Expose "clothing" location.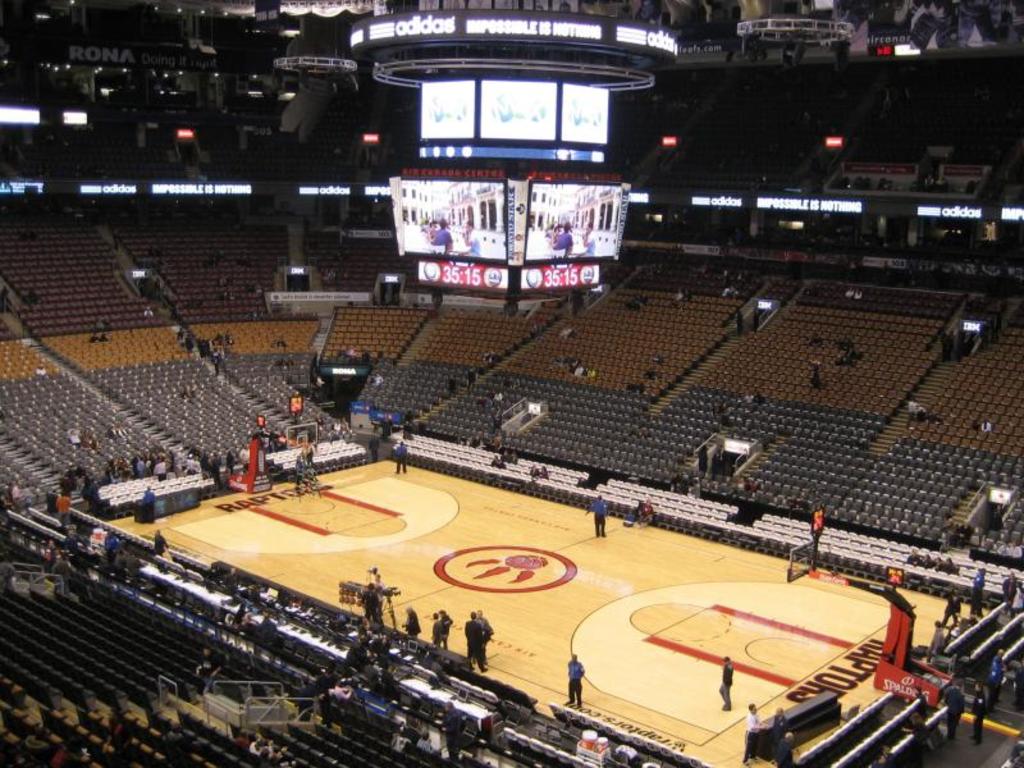
Exposed at 462,620,483,669.
